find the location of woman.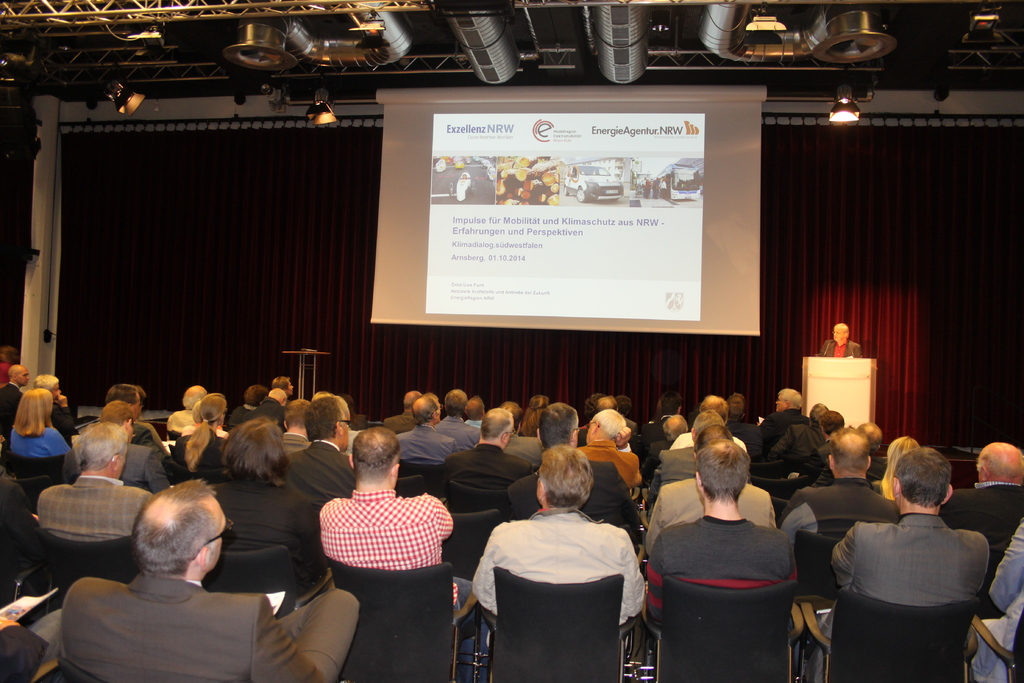
Location: box=[216, 429, 316, 595].
